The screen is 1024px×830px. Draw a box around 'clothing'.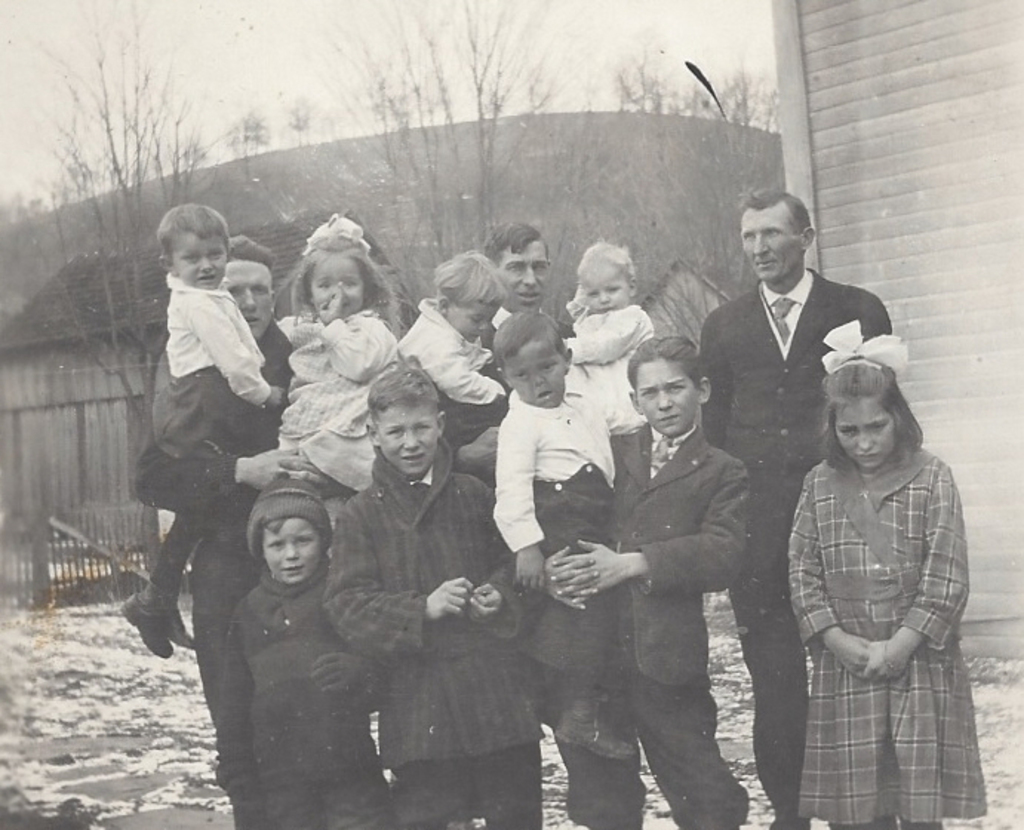
detection(270, 307, 403, 495).
